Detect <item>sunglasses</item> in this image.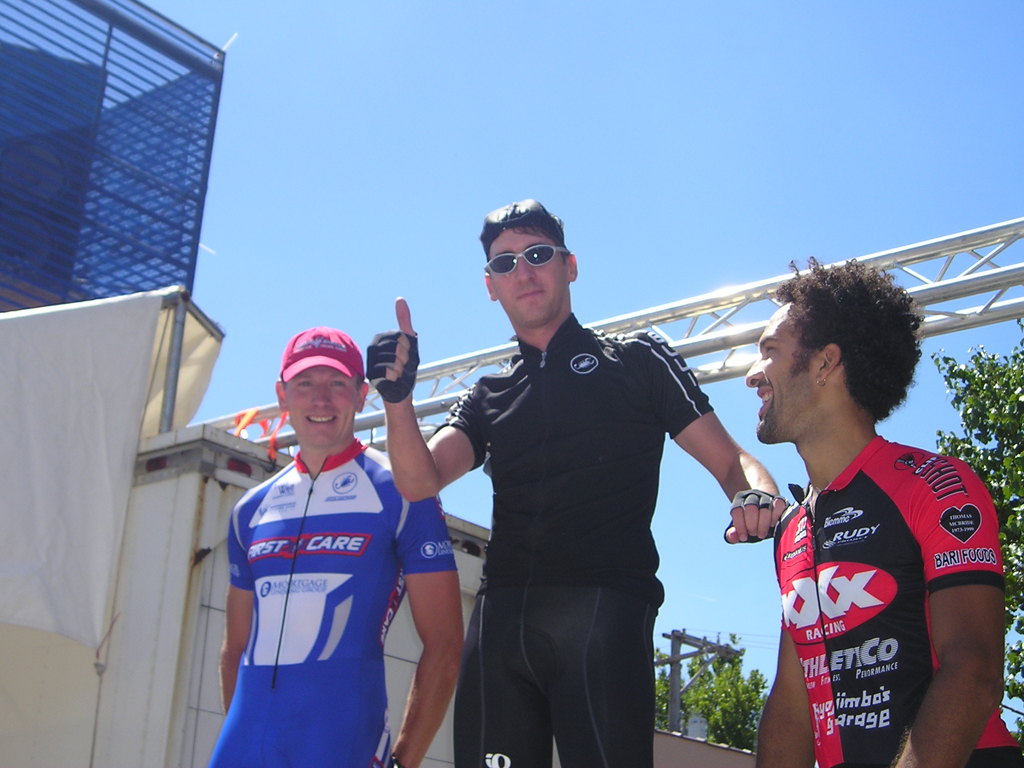
Detection: x1=483, y1=244, x2=571, y2=274.
